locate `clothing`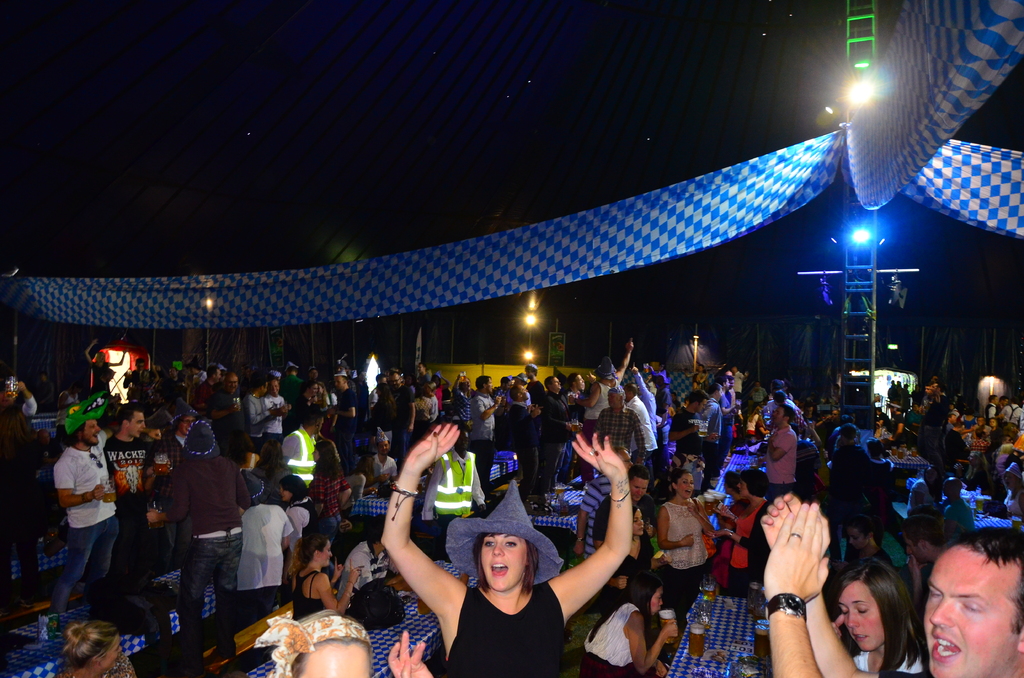
BBox(471, 392, 496, 487)
